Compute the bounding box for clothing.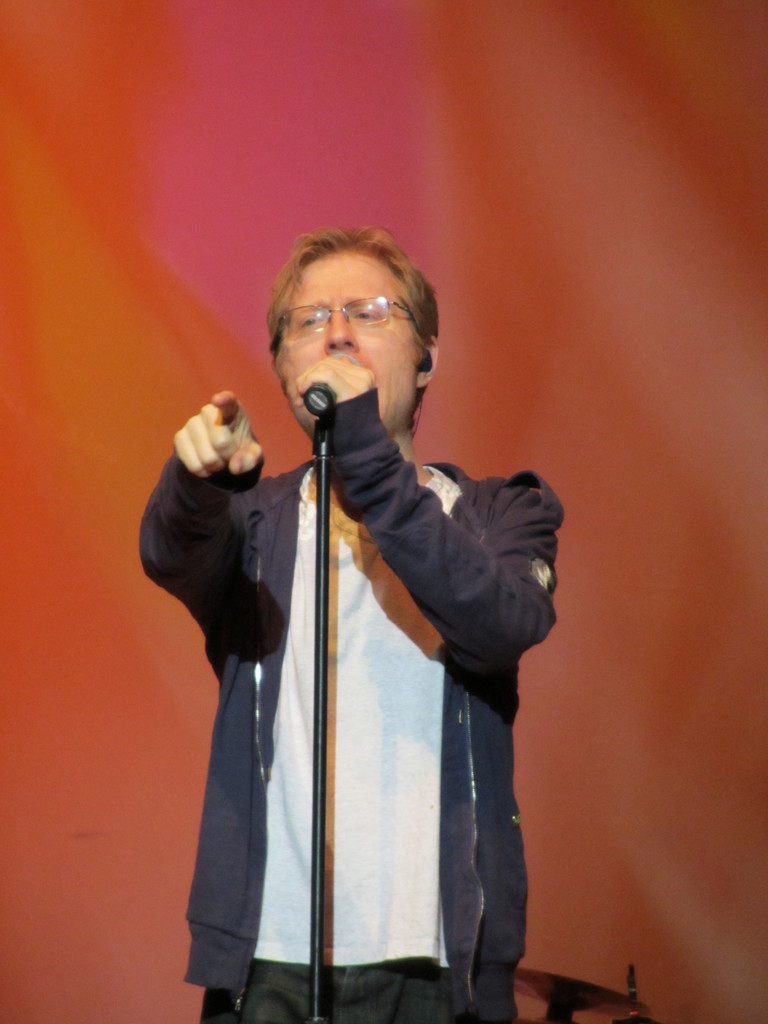
crop(138, 384, 561, 1023).
